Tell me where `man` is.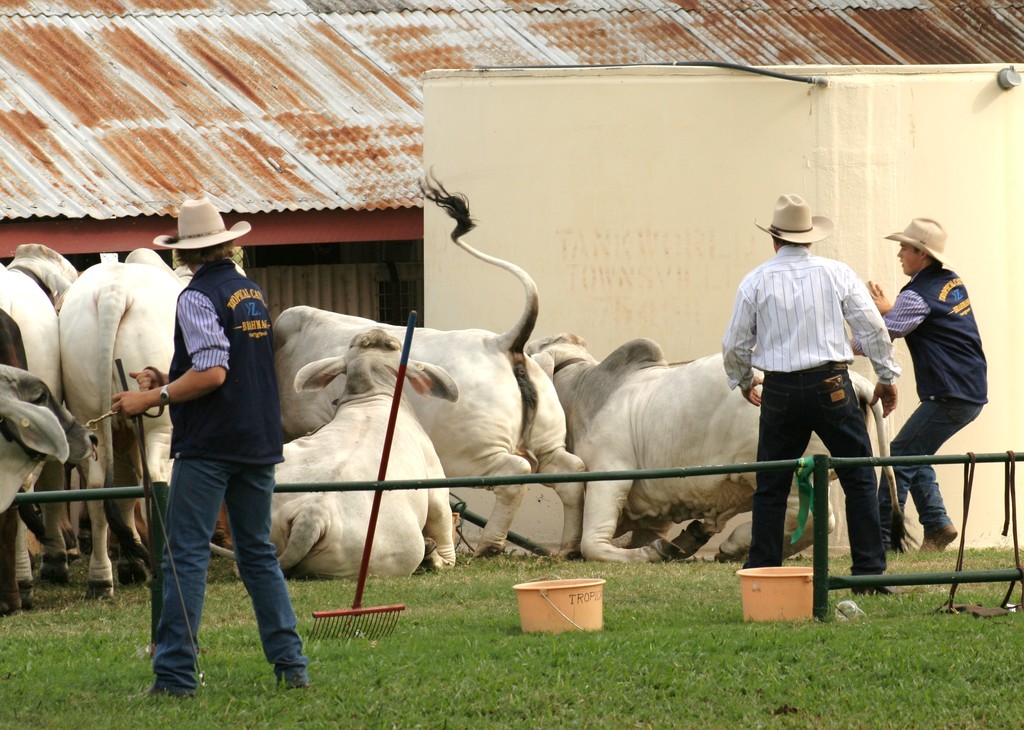
`man` is at <box>850,211,989,555</box>.
